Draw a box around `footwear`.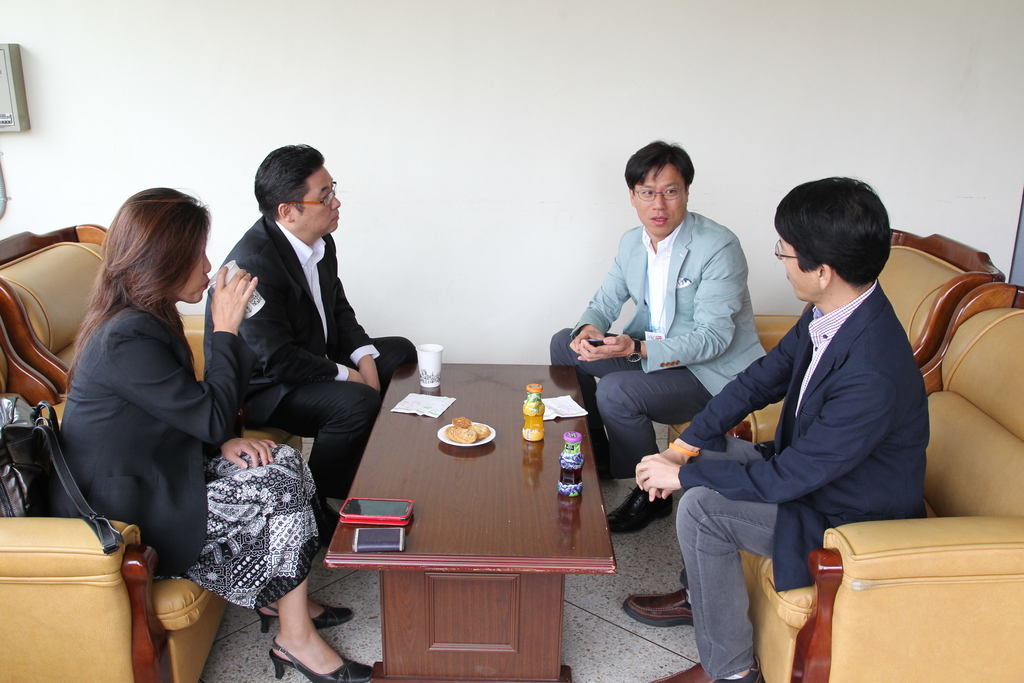
652,662,769,682.
